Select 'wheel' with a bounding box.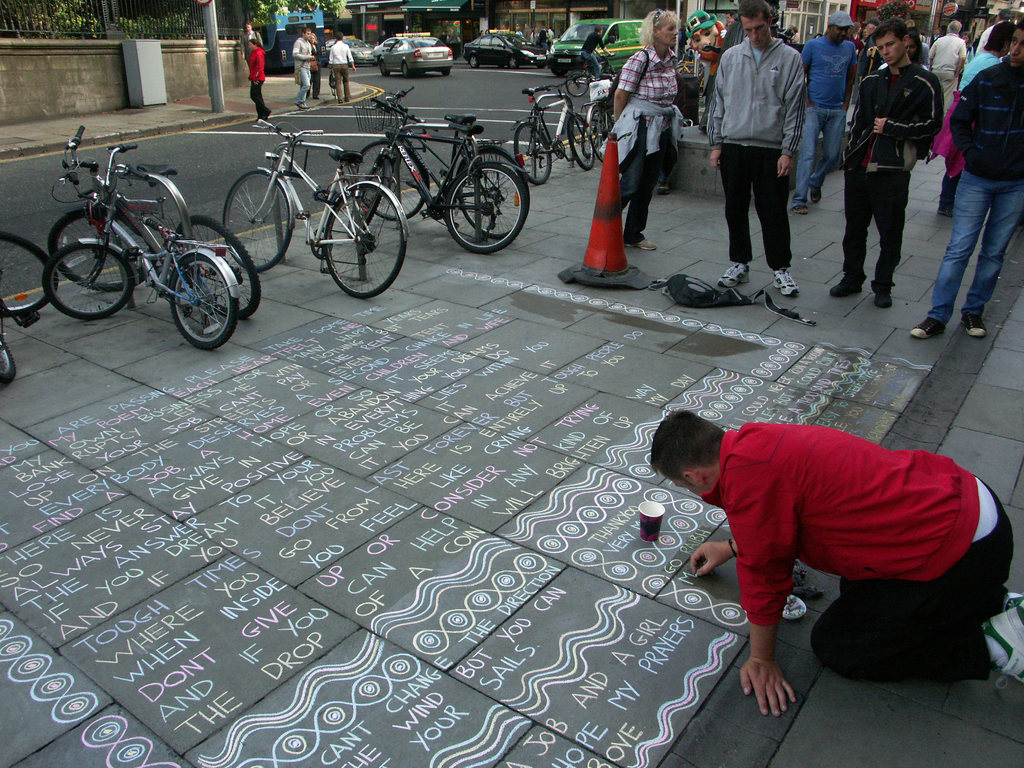
(514, 120, 554, 184).
